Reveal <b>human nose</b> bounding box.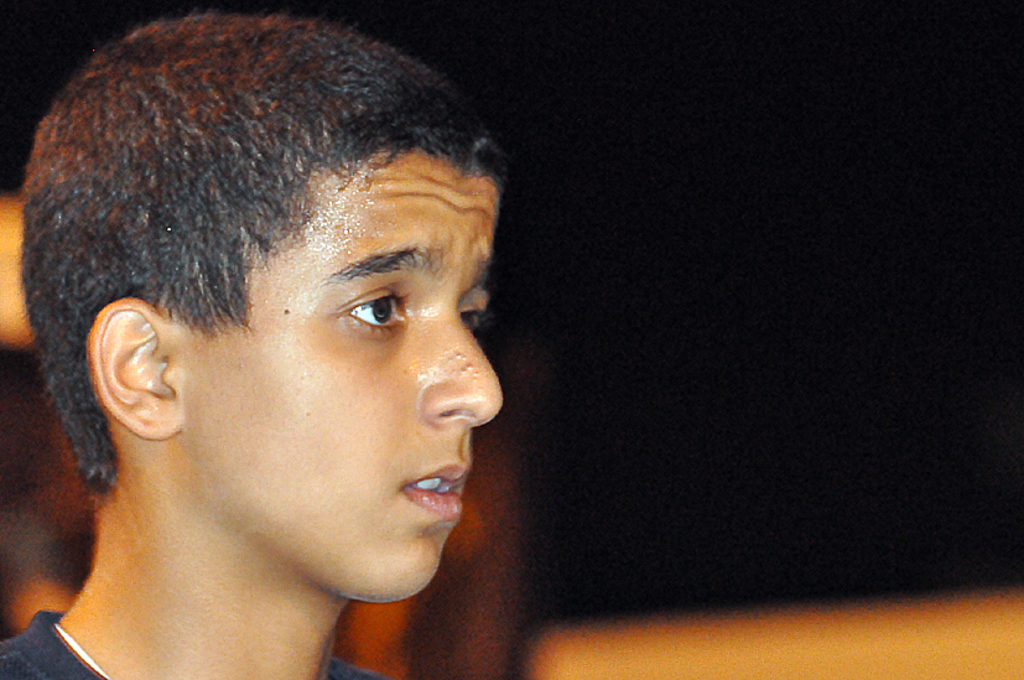
Revealed: bbox=[419, 305, 501, 422].
